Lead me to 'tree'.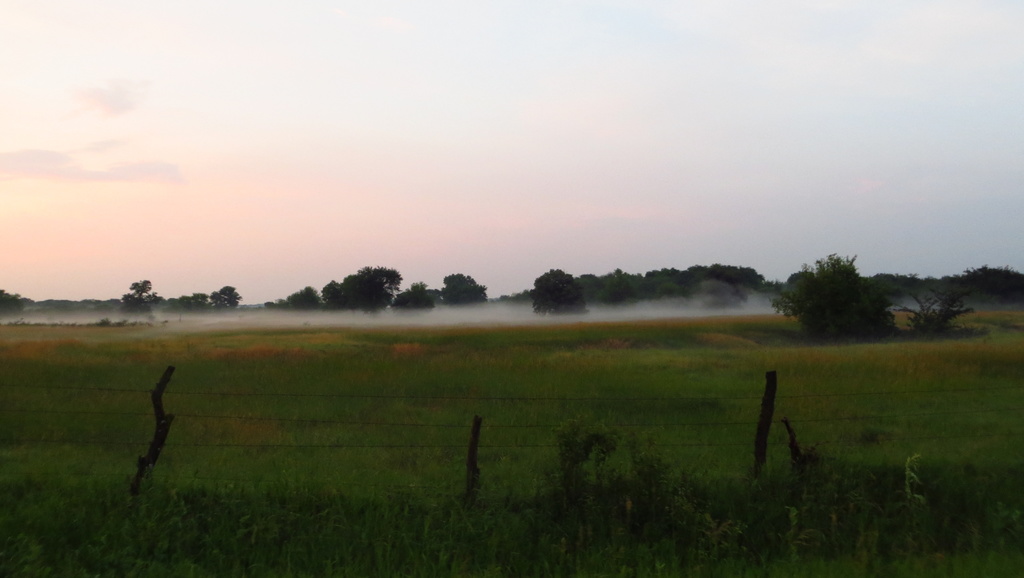
Lead to crop(436, 273, 488, 304).
